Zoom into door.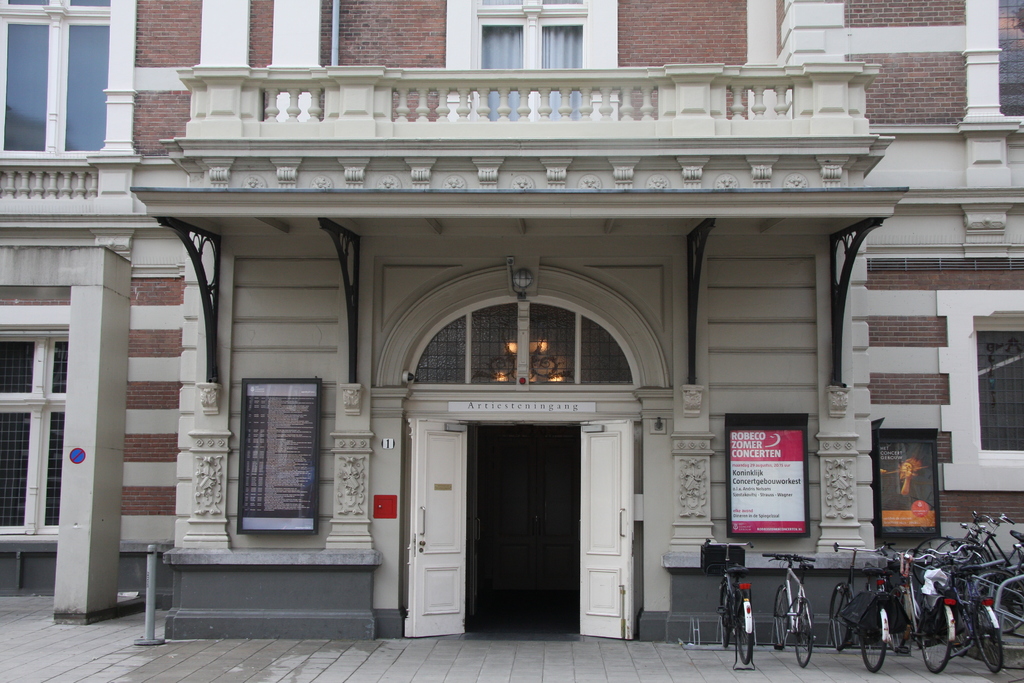
Zoom target: (left=392, top=415, right=474, bottom=646).
